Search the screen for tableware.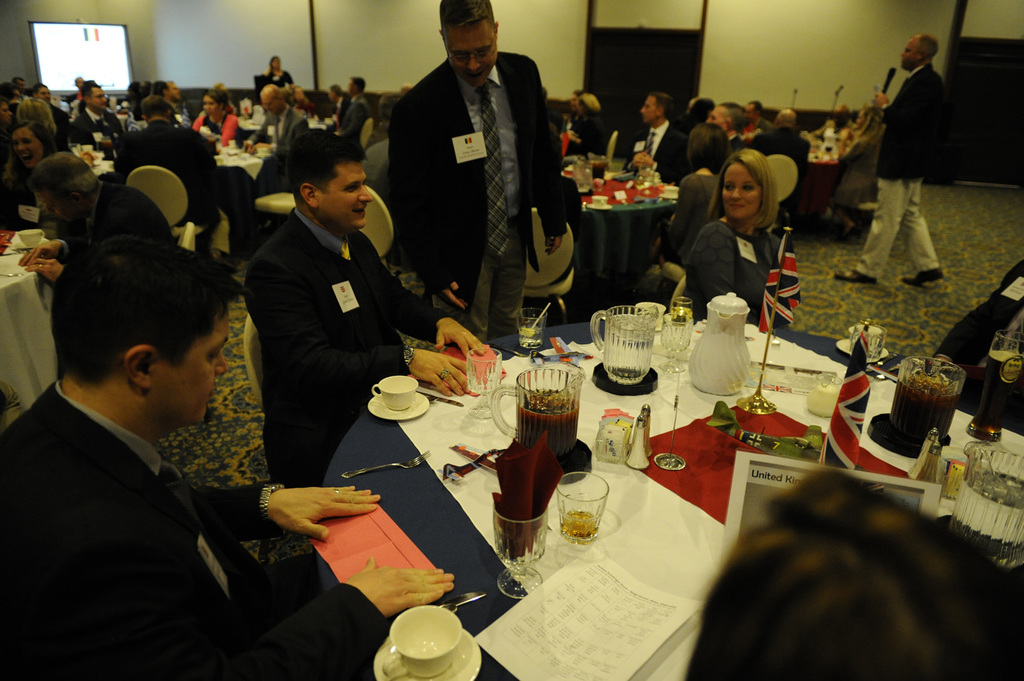
Found at locate(343, 448, 431, 480).
